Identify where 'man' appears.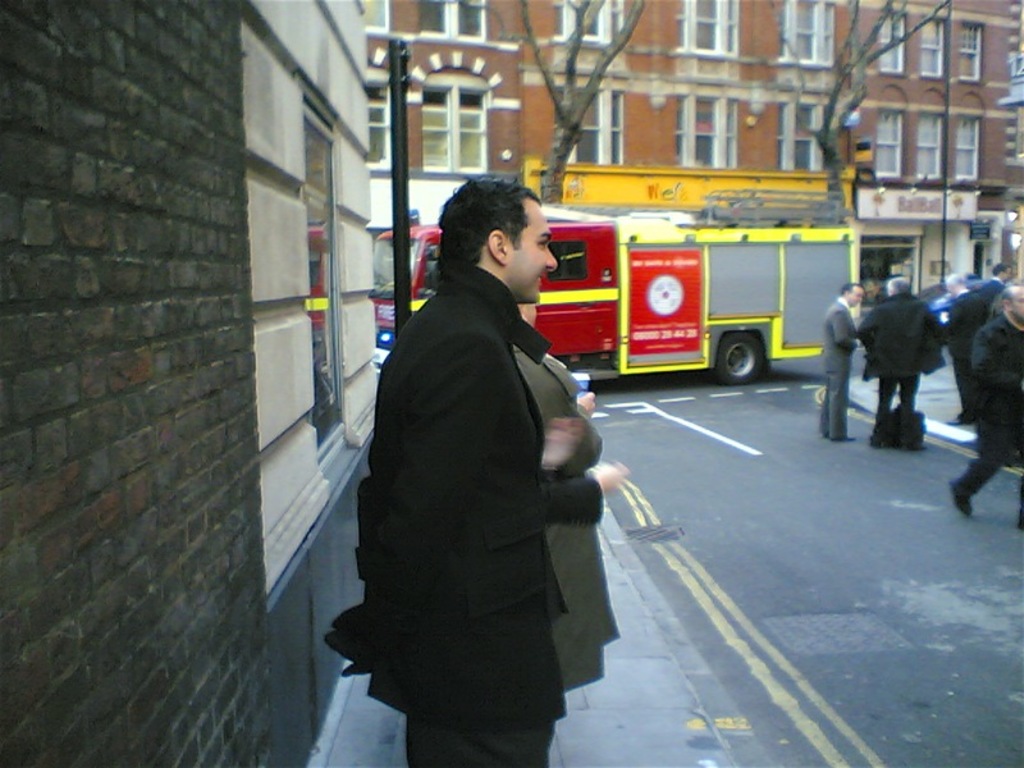
Appears at rect(859, 271, 943, 456).
